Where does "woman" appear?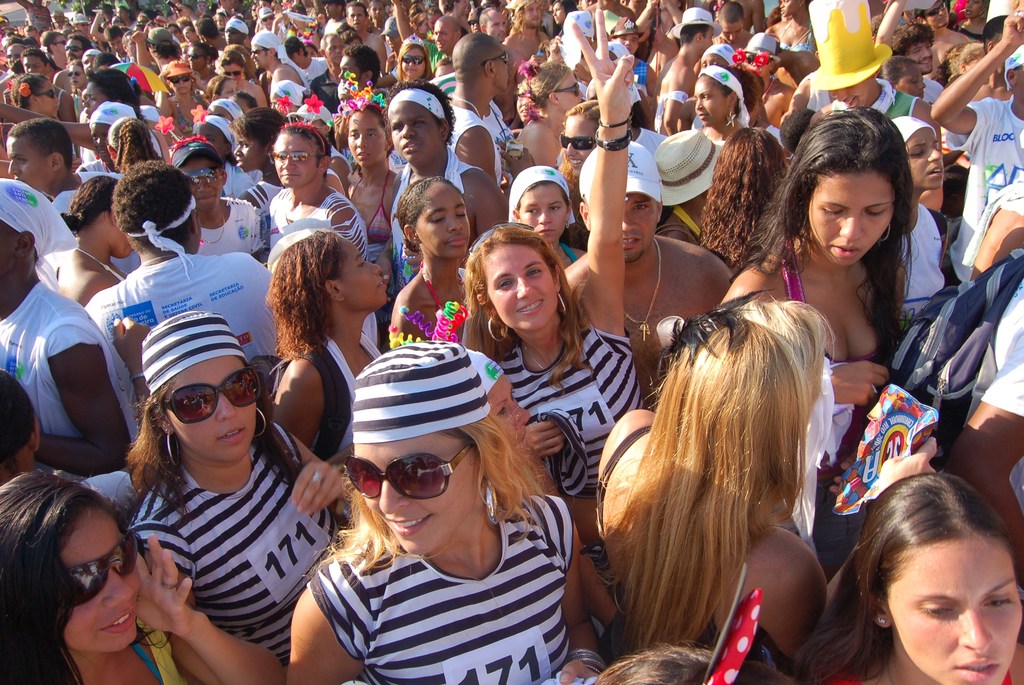
Appears at [476, 1, 637, 483].
